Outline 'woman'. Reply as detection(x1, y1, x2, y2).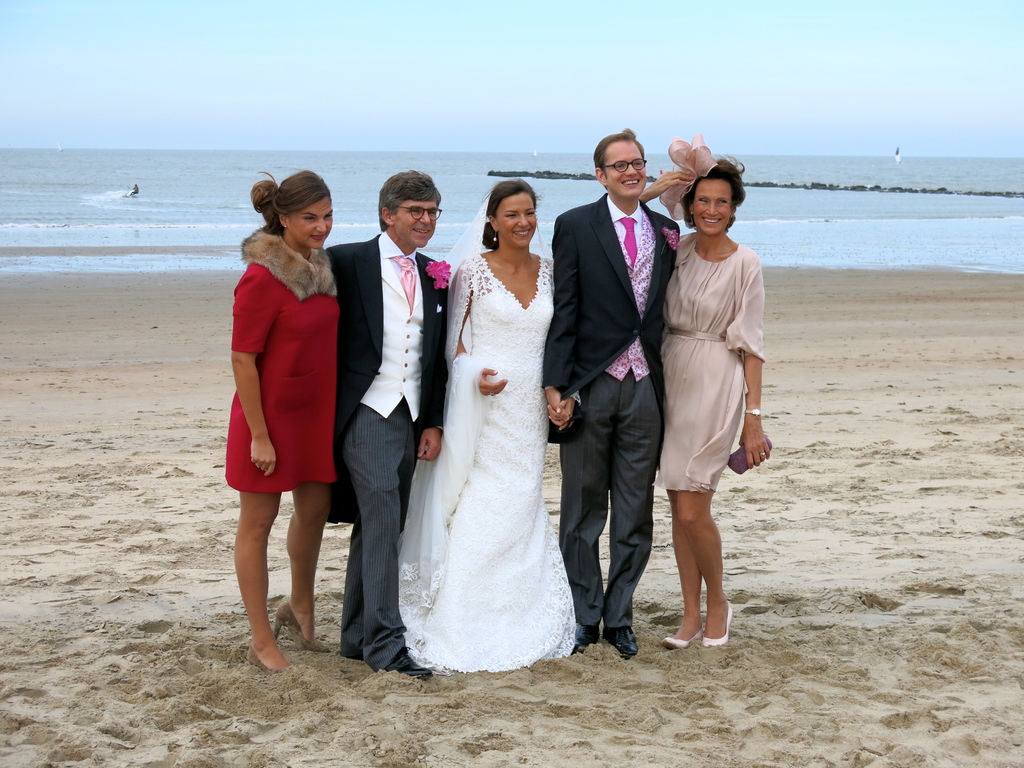
detection(422, 172, 567, 652).
